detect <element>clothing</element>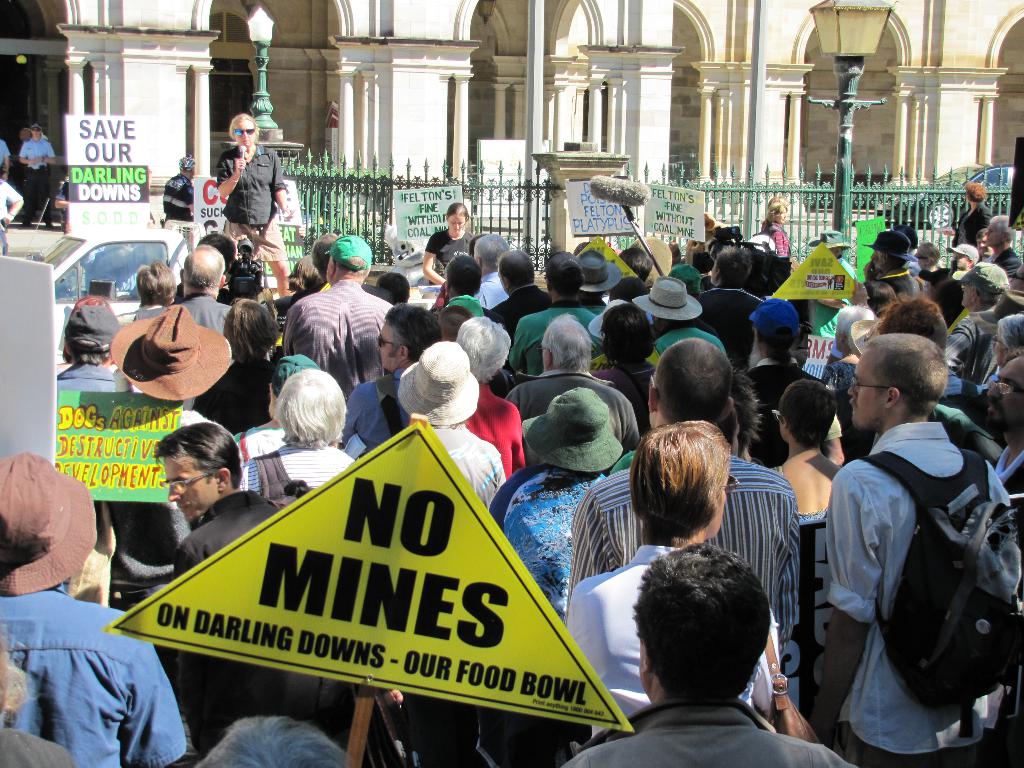
[942,403,984,453]
